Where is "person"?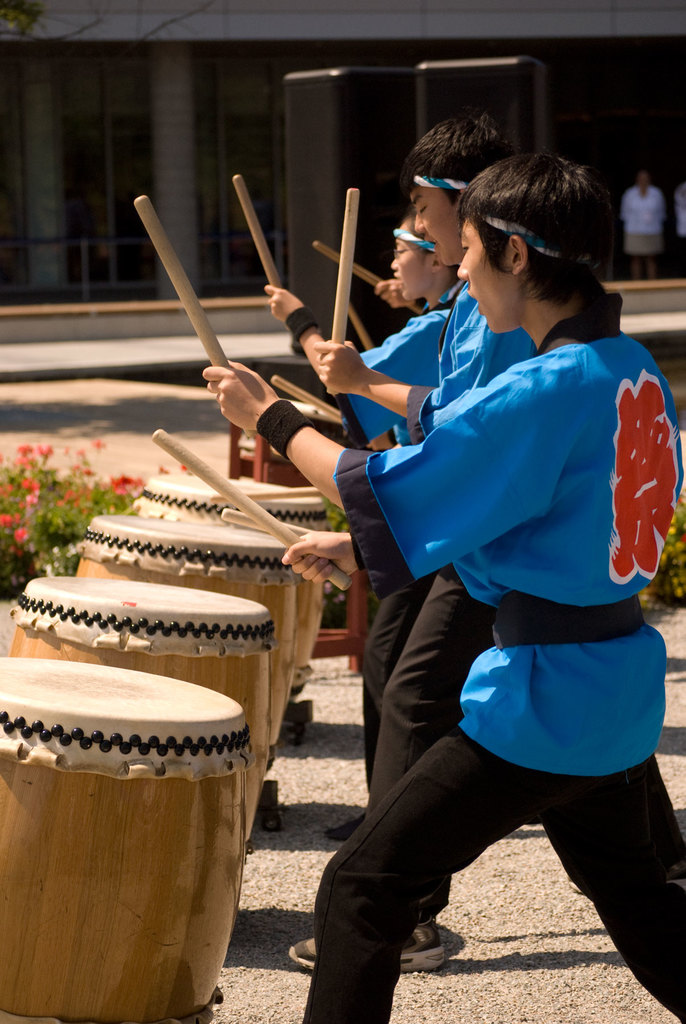
(615,167,666,283).
